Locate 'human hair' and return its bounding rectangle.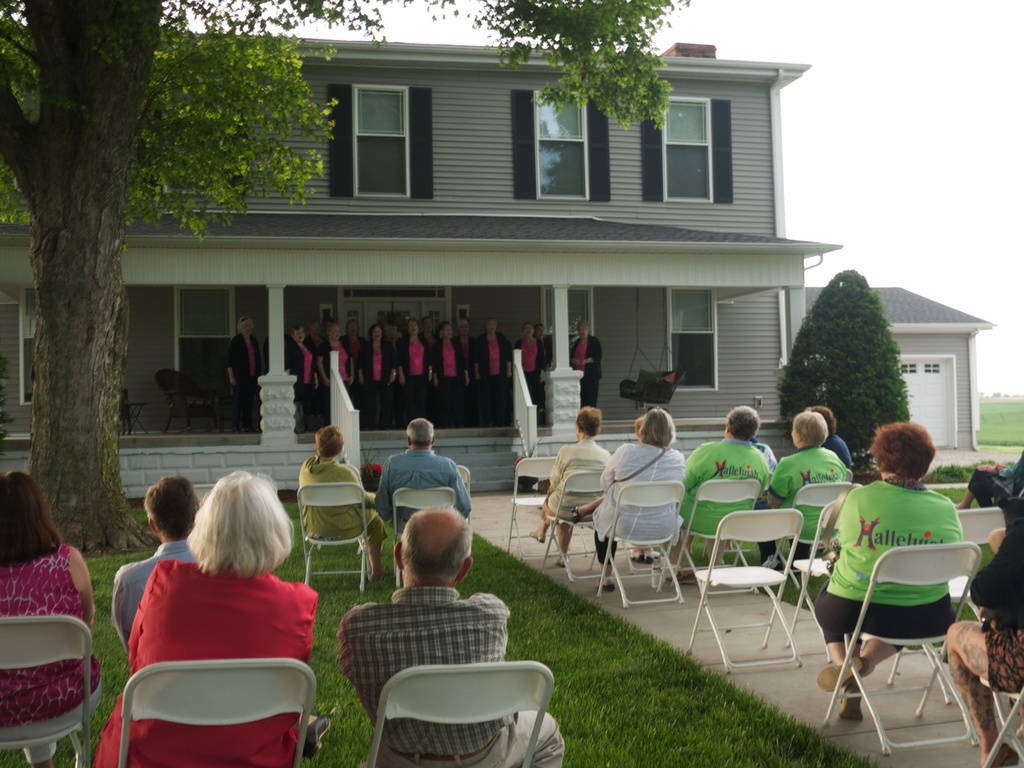
(x1=537, y1=322, x2=545, y2=330).
